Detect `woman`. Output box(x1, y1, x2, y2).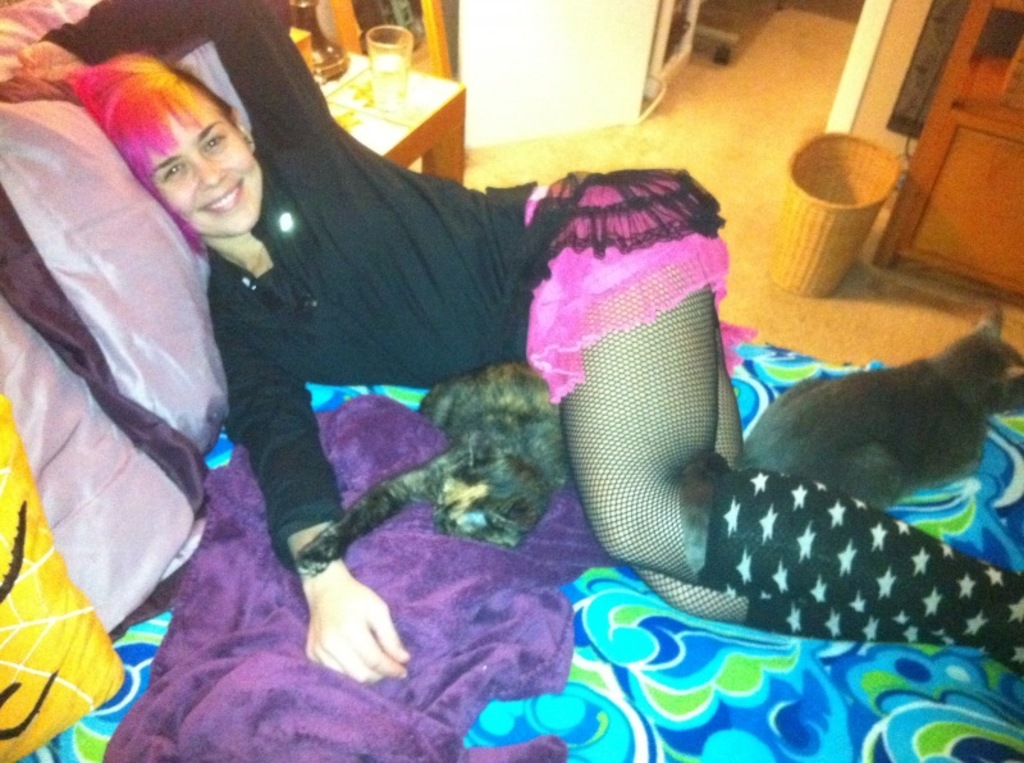
box(105, 33, 817, 731).
